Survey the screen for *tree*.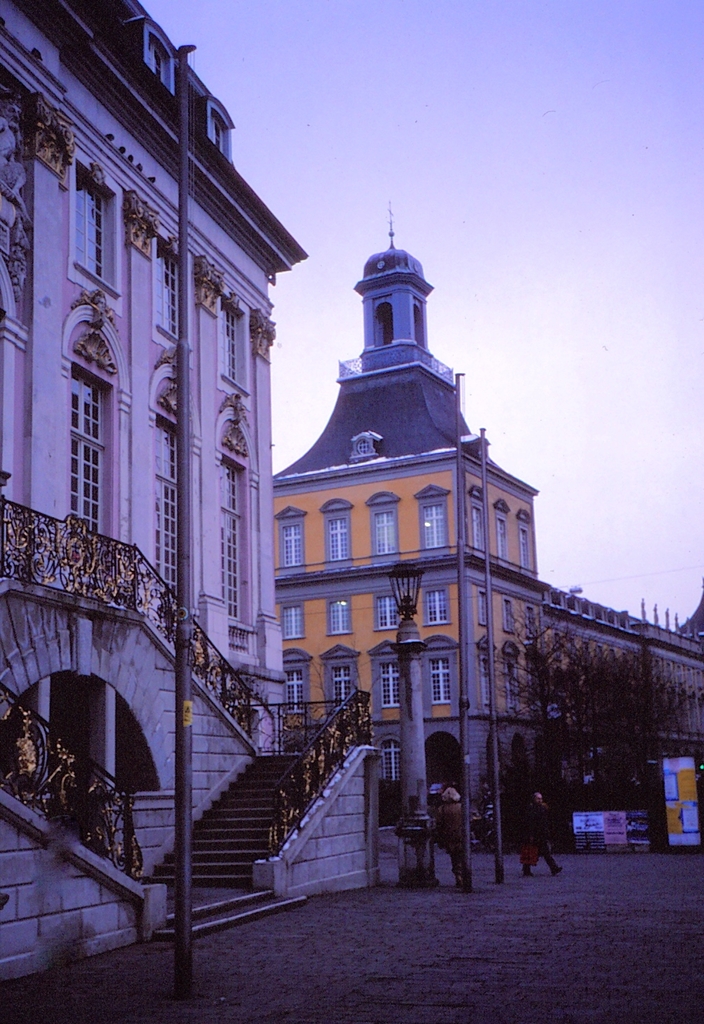
Survey found: BBox(475, 608, 593, 823).
